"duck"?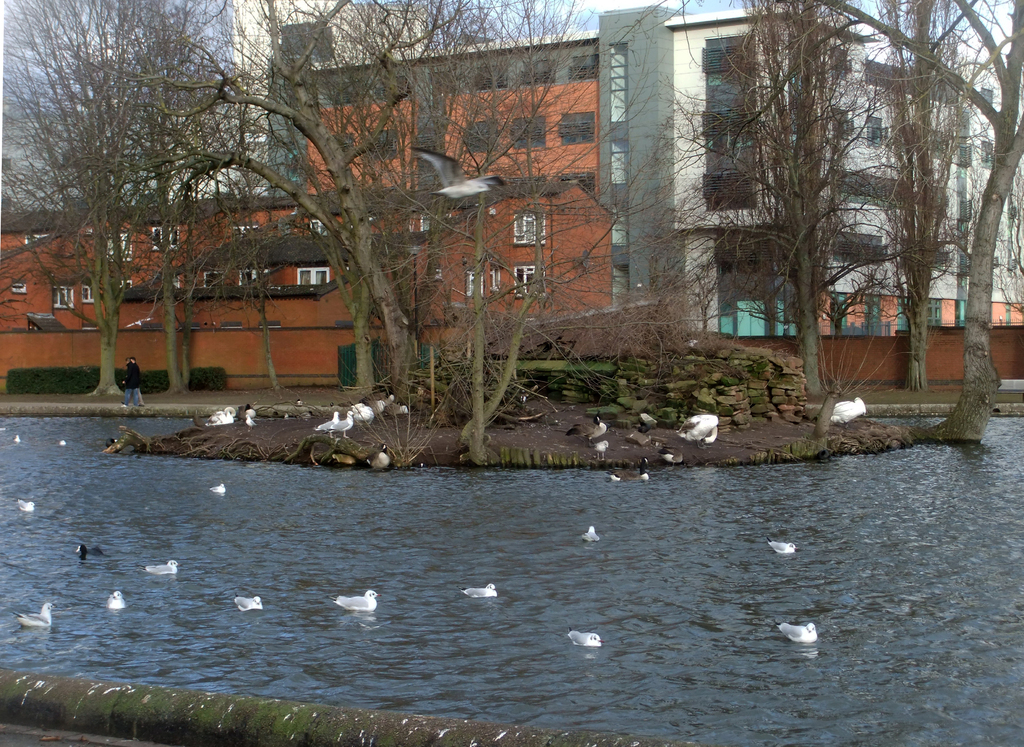
[left=339, top=405, right=358, bottom=439]
